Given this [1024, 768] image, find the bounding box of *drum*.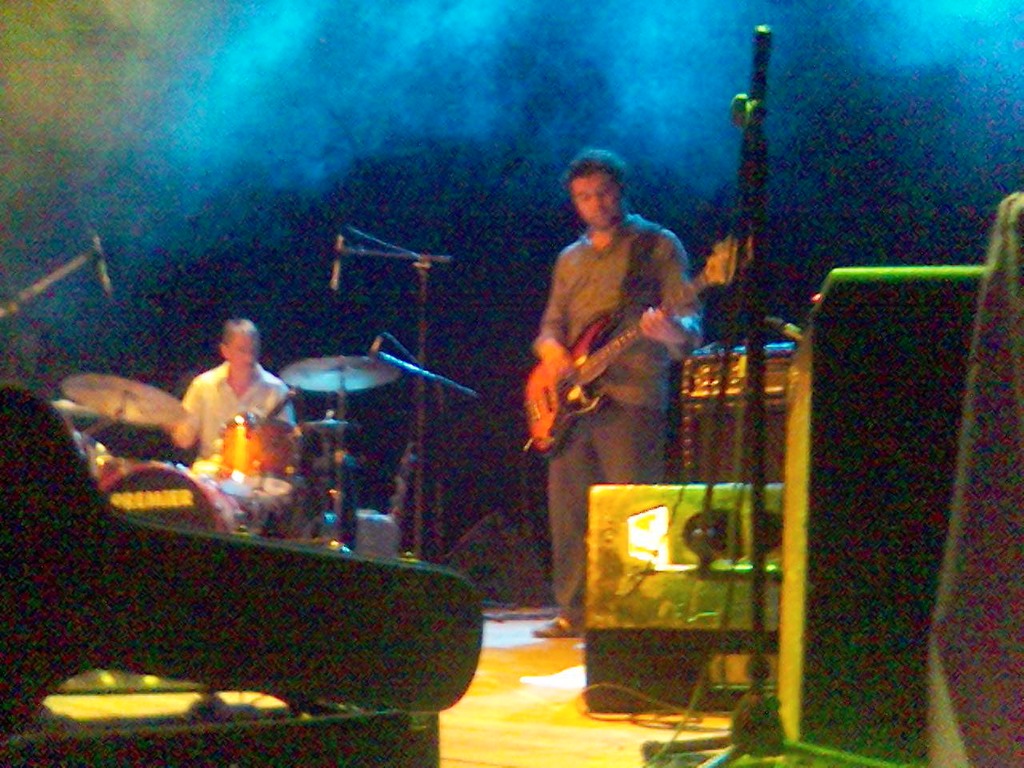
bbox=(97, 464, 252, 534).
